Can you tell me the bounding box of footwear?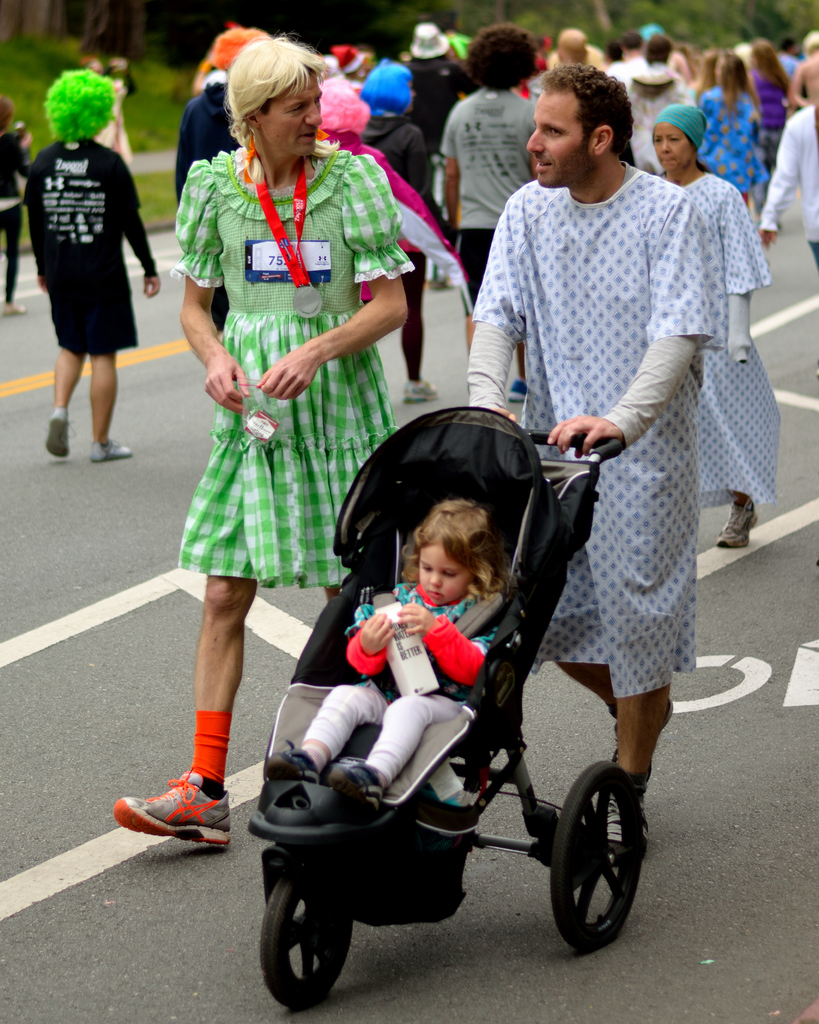
405/374/435/402.
